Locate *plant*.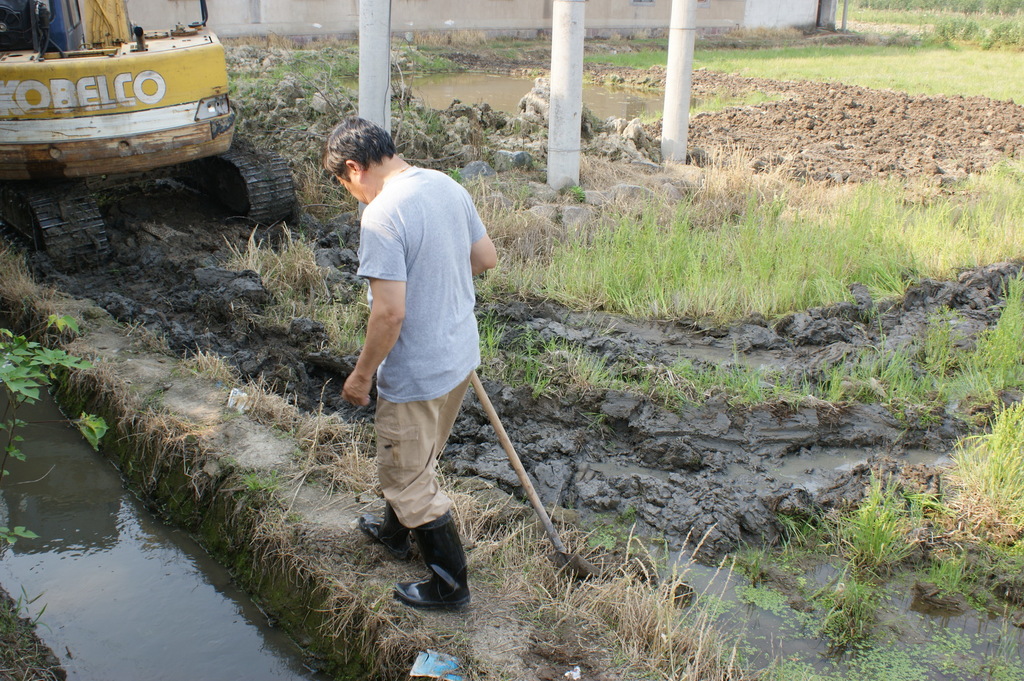
Bounding box: bbox=[954, 547, 997, 623].
